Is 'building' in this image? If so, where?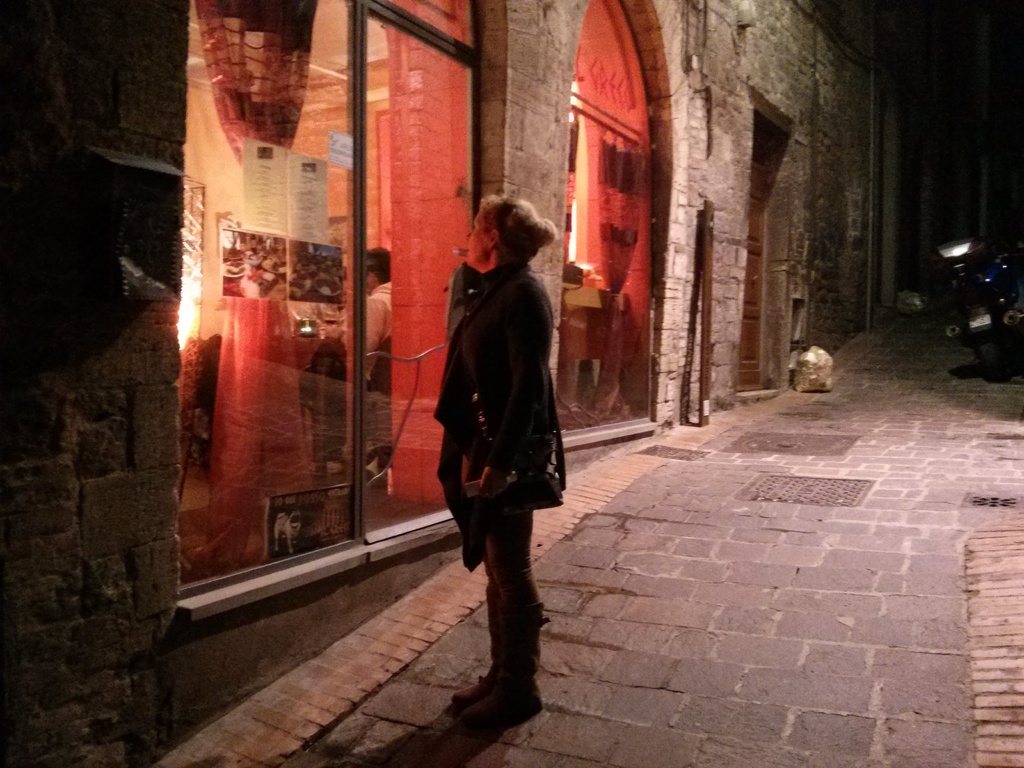
Yes, at region(0, 0, 996, 767).
